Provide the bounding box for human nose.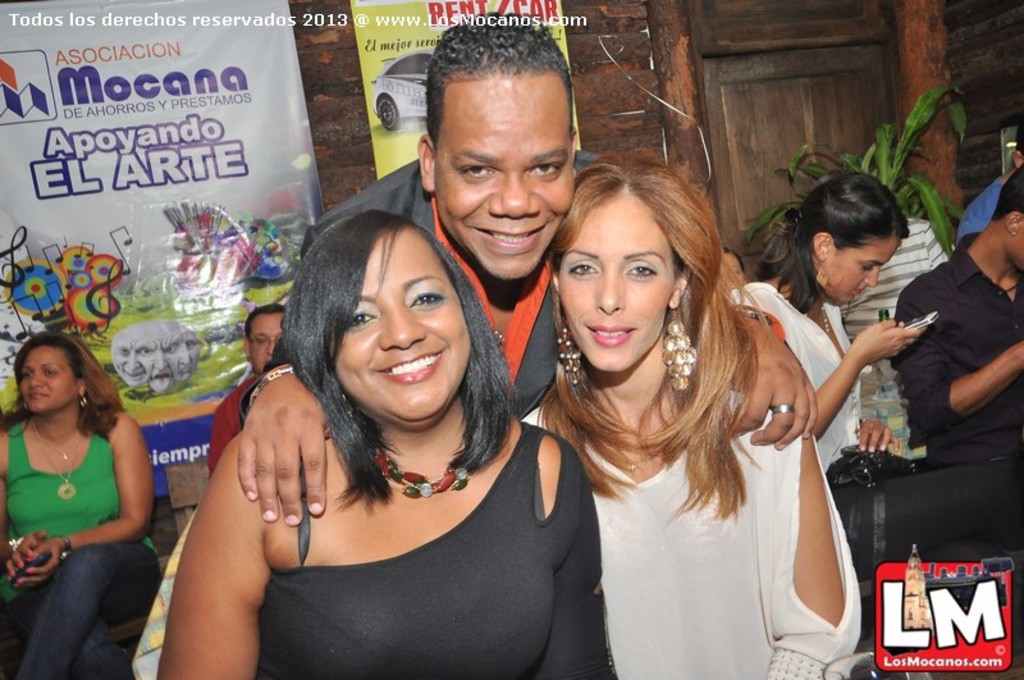
[x1=26, y1=369, x2=47, y2=388].
